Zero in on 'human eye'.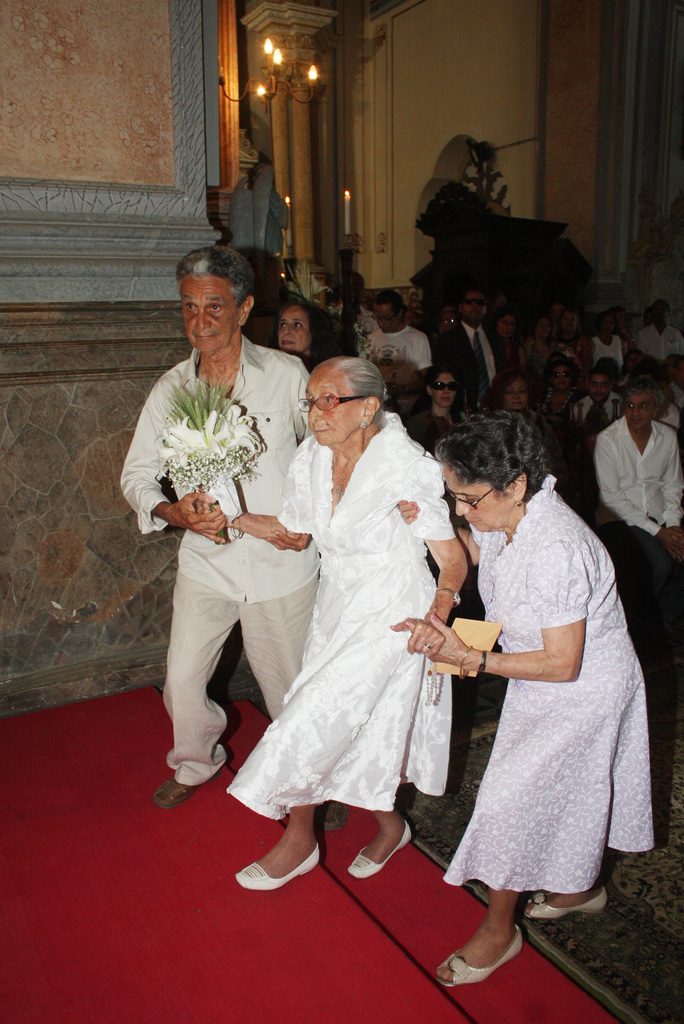
Zeroed in: bbox(293, 319, 303, 326).
